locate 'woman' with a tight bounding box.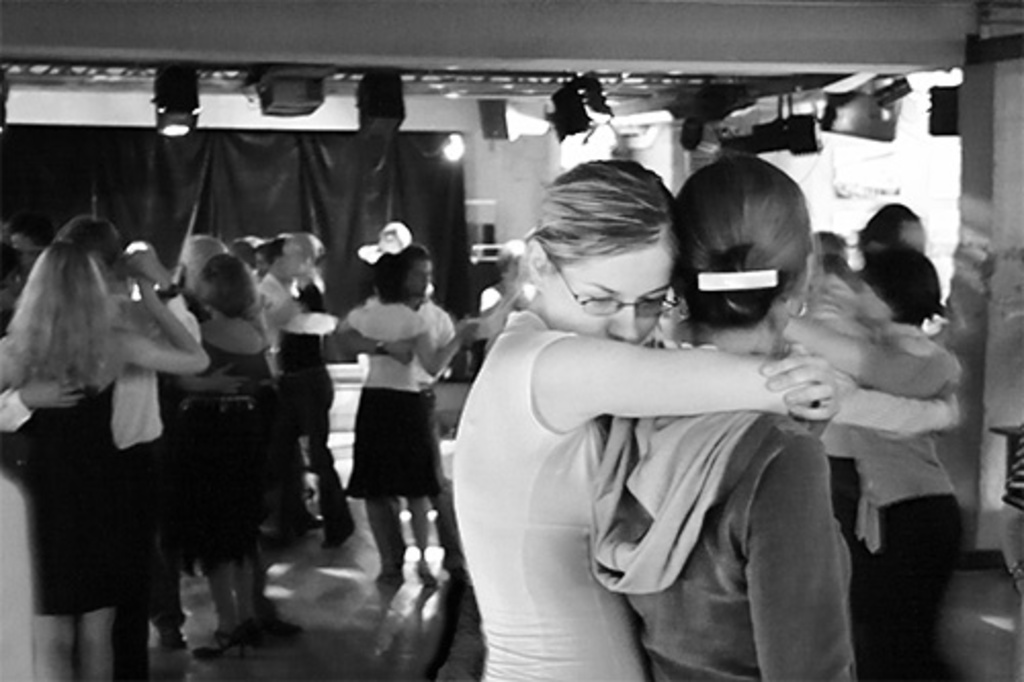
x1=16, y1=205, x2=205, y2=681.
